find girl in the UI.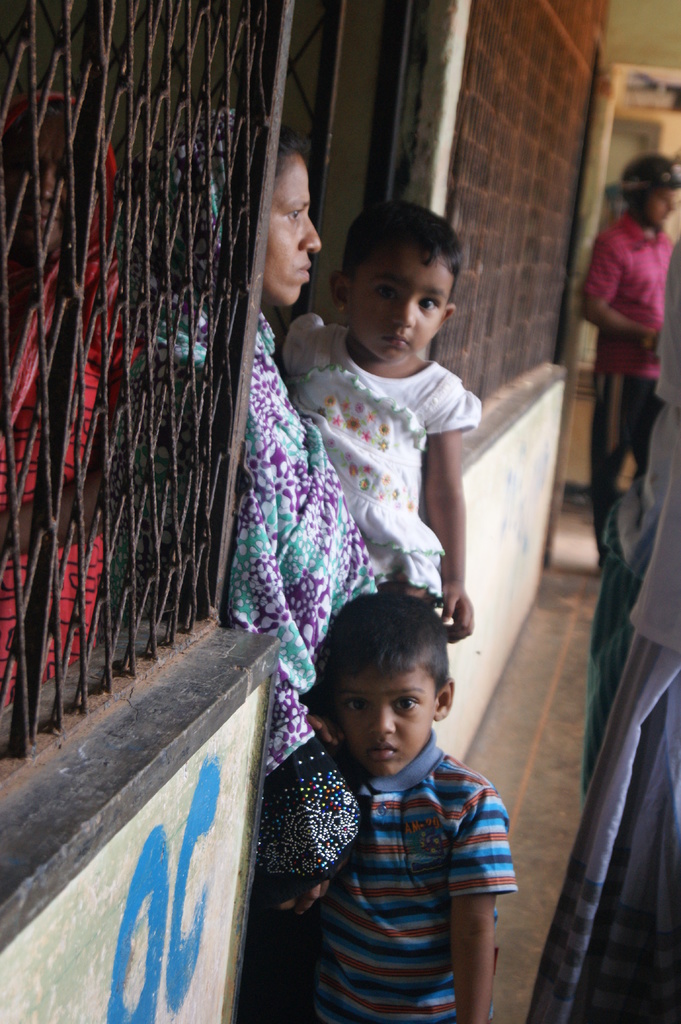
UI element at (left=273, top=189, right=476, bottom=646).
